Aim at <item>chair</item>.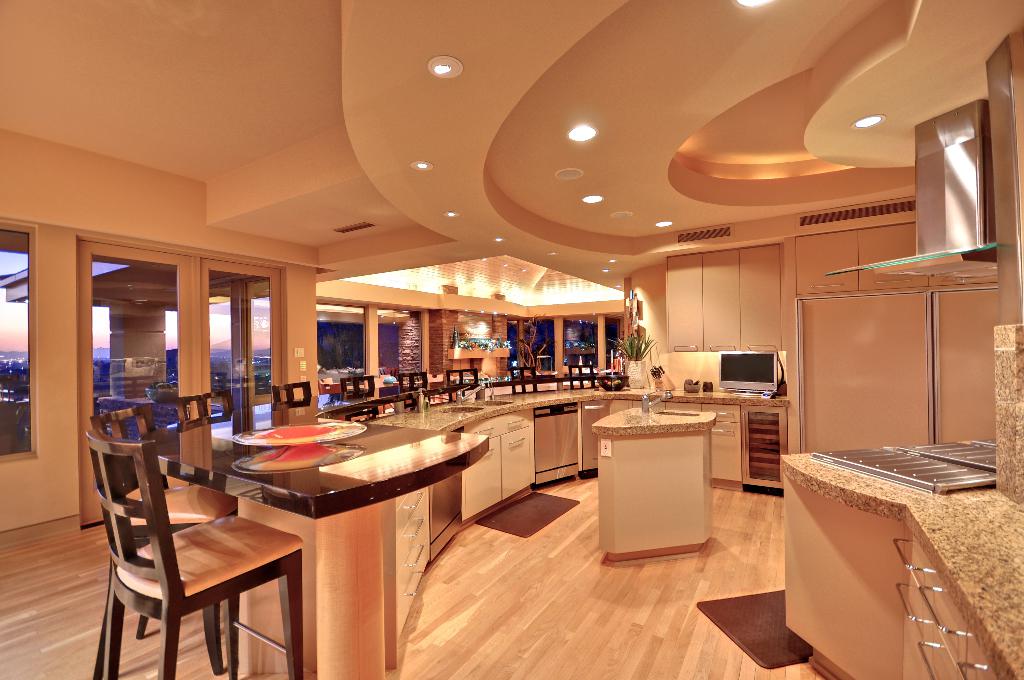
Aimed at BBox(395, 367, 430, 412).
